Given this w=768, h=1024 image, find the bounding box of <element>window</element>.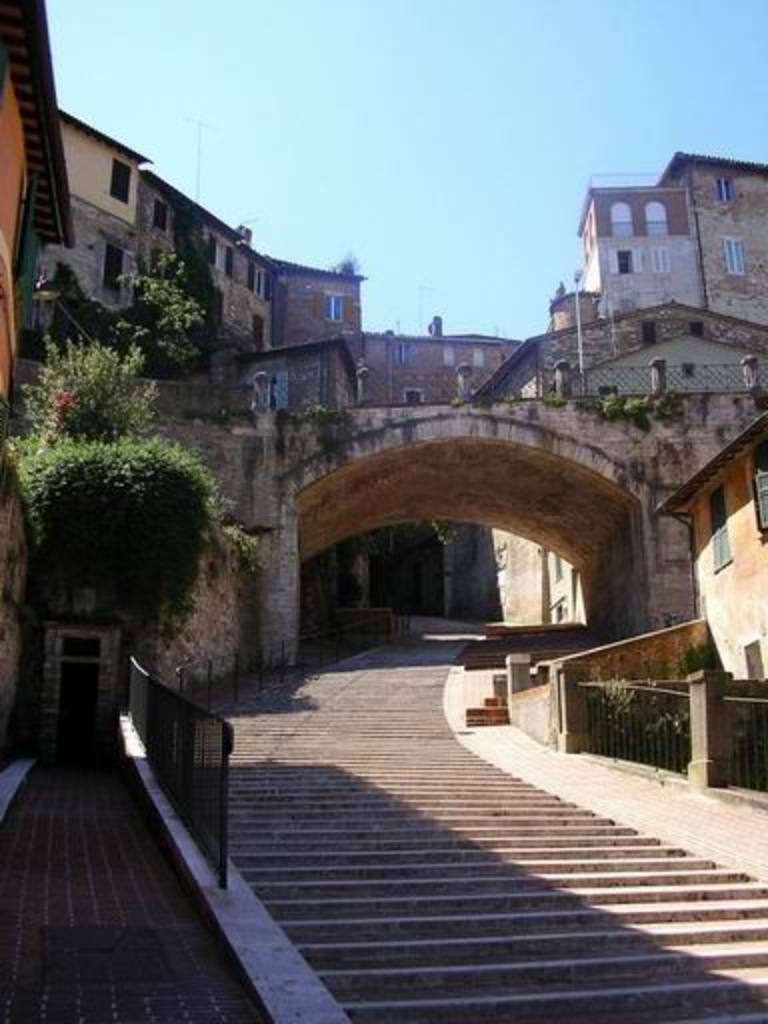
108, 156, 126, 204.
